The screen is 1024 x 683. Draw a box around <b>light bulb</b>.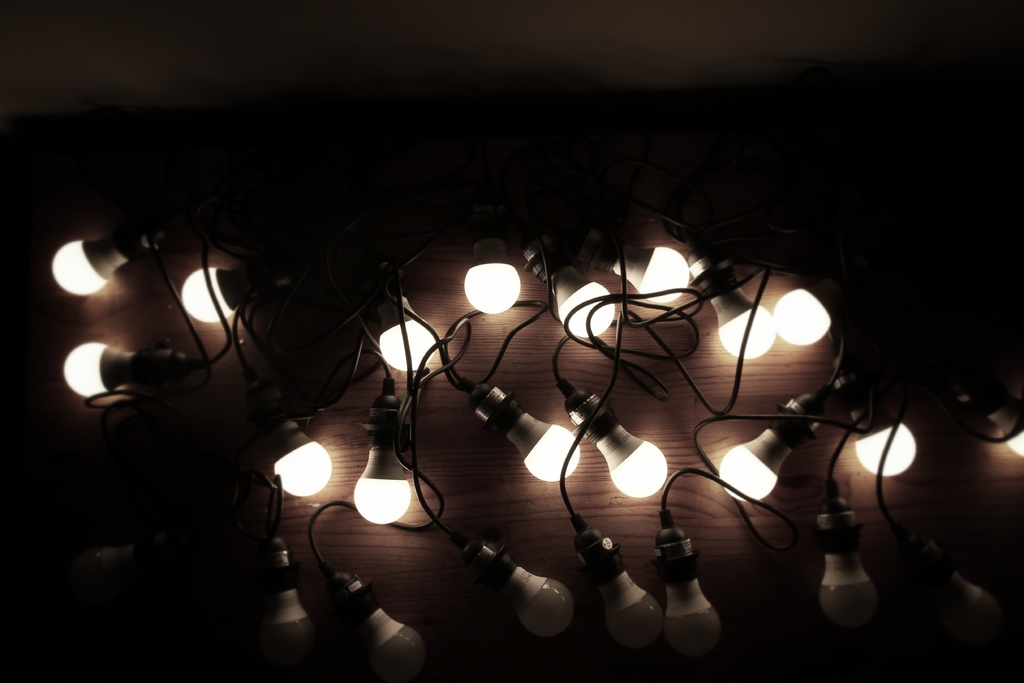
crop(181, 265, 257, 324).
